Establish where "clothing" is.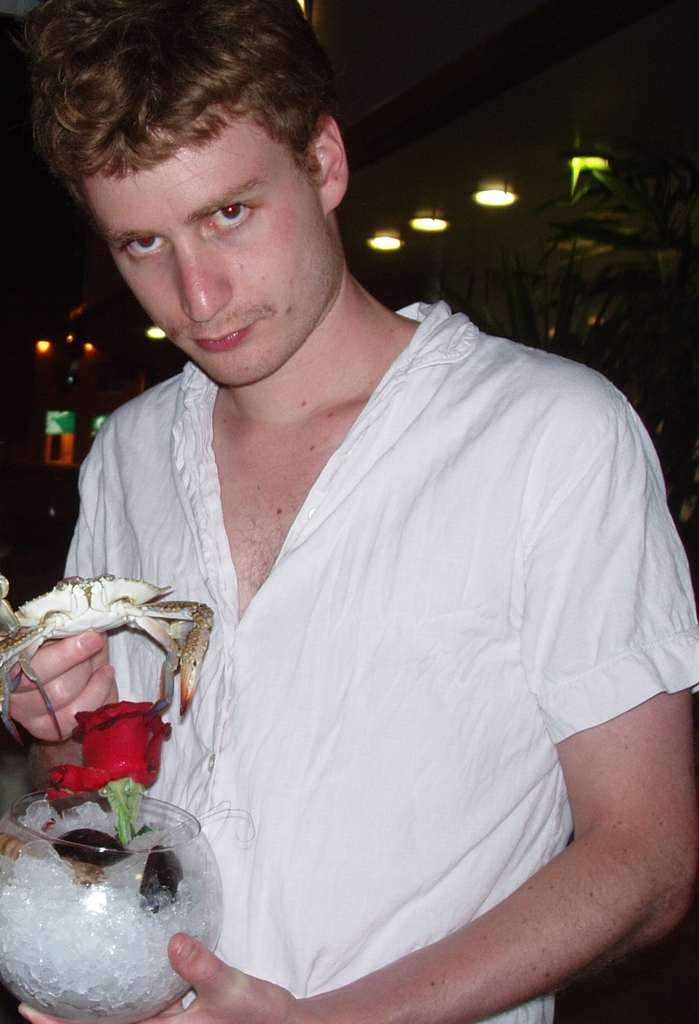
Established at detection(57, 261, 661, 1006).
